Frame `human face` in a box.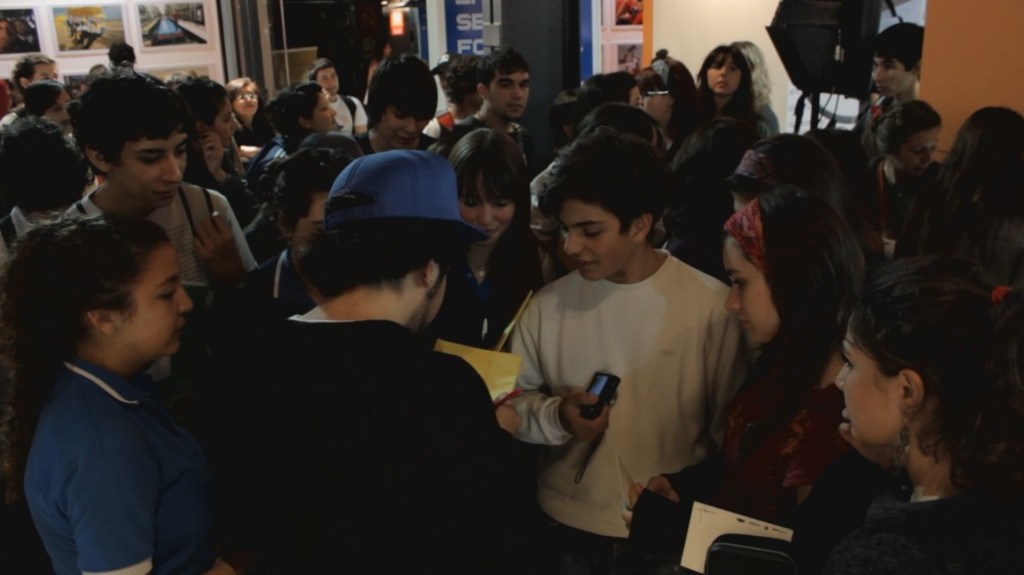
region(110, 247, 194, 357).
